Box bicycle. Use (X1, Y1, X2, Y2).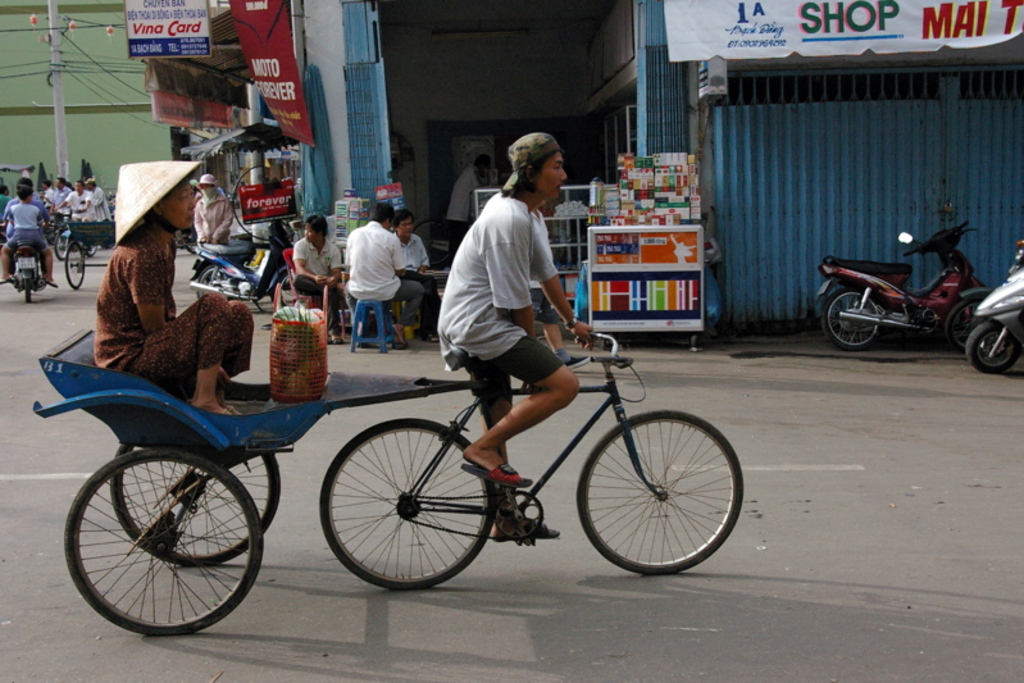
(315, 293, 737, 588).
